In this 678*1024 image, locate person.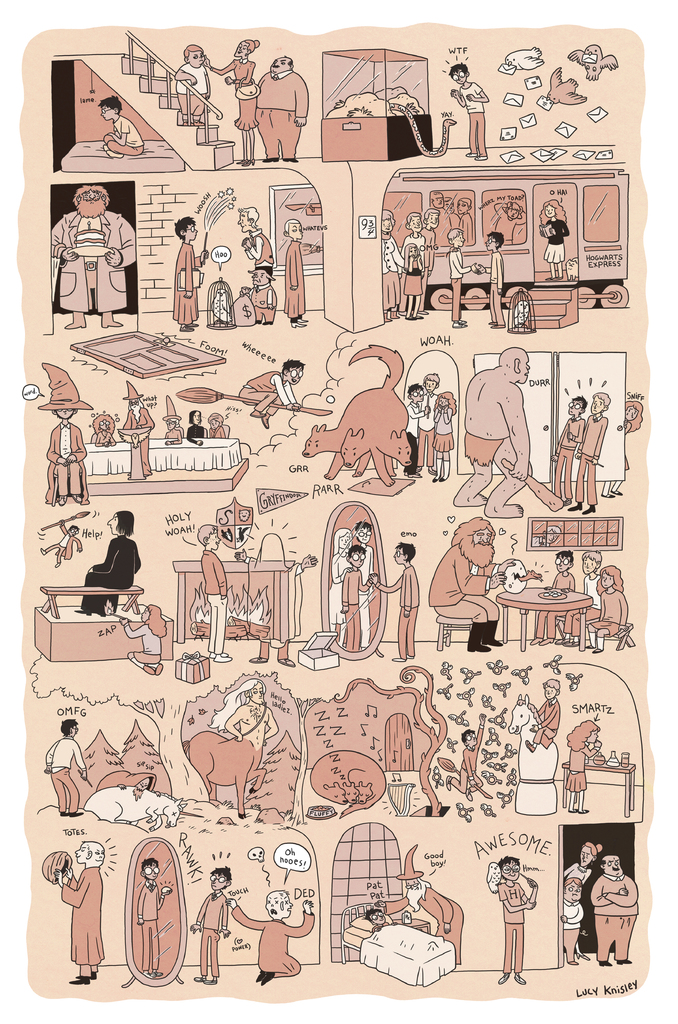
Bounding box: region(570, 393, 610, 515).
